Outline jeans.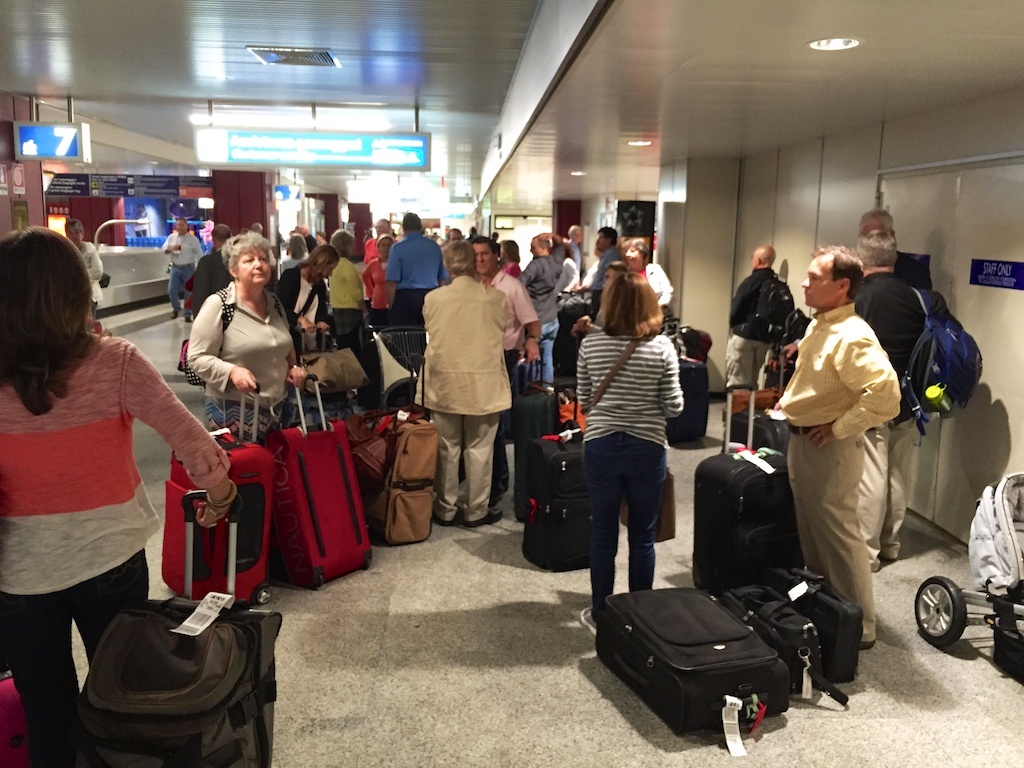
Outline: (left=530, top=317, right=563, bottom=391).
